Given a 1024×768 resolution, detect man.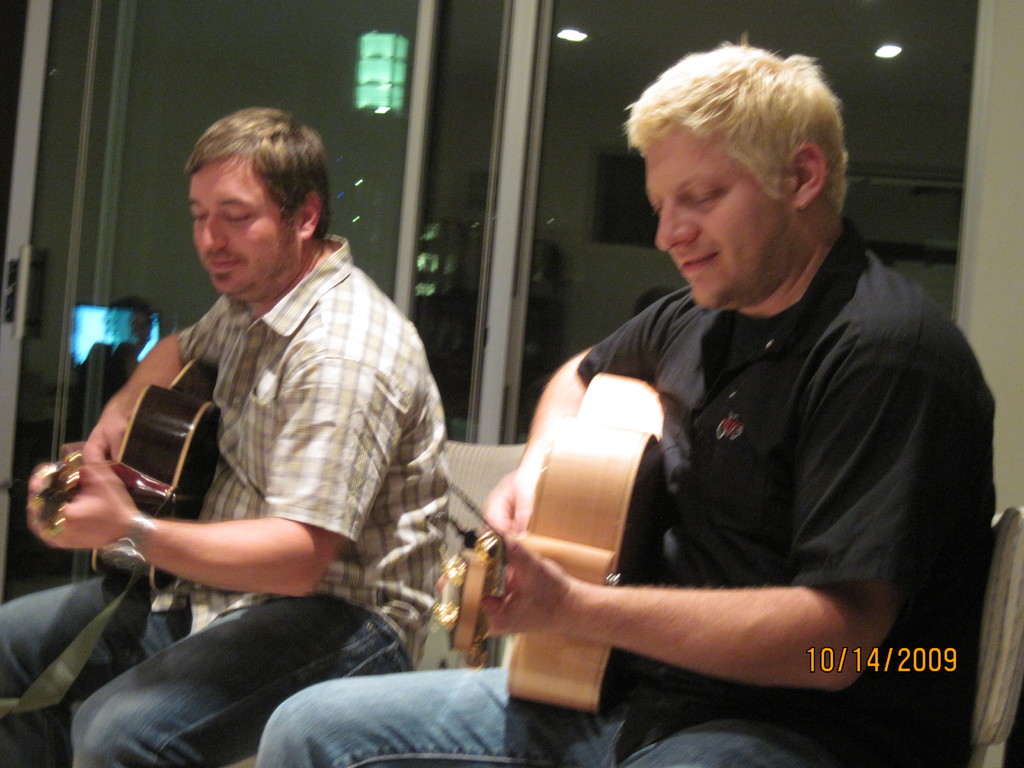
pyautogui.locateOnScreen(253, 32, 996, 767).
